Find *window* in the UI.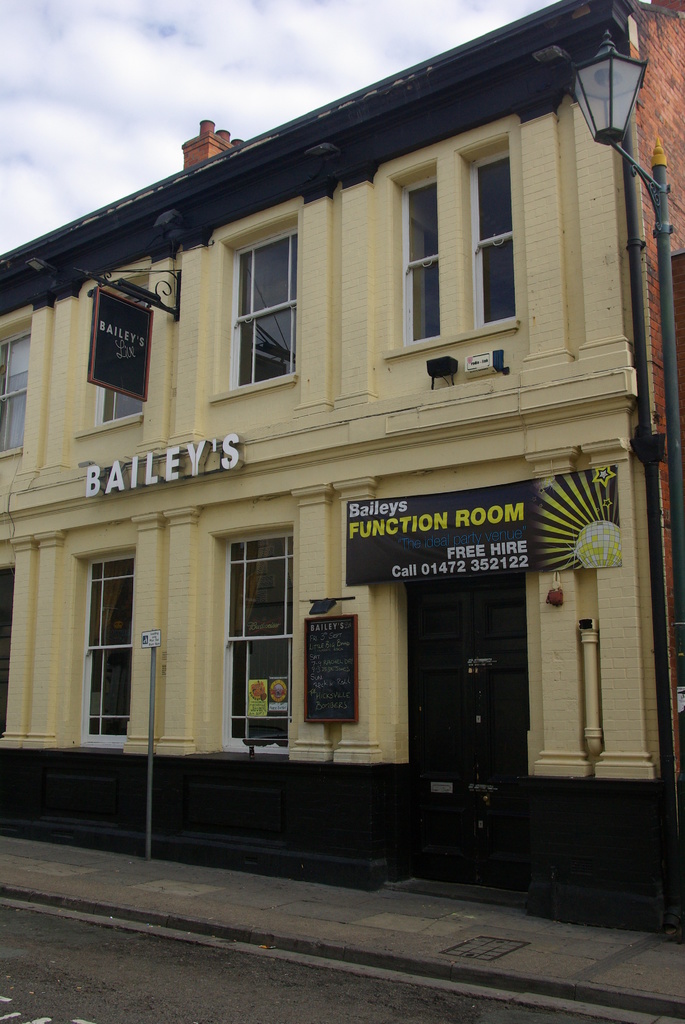
UI element at locate(468, 151, 517, 326).
